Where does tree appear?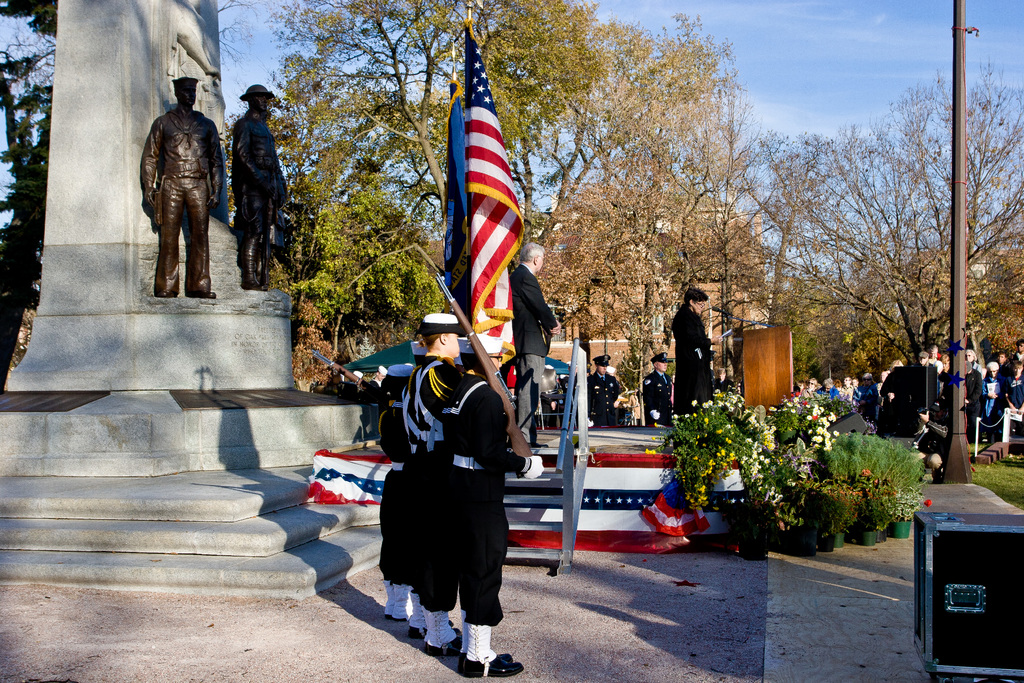
Appears at Rect(987, 231, 1023, 356).
